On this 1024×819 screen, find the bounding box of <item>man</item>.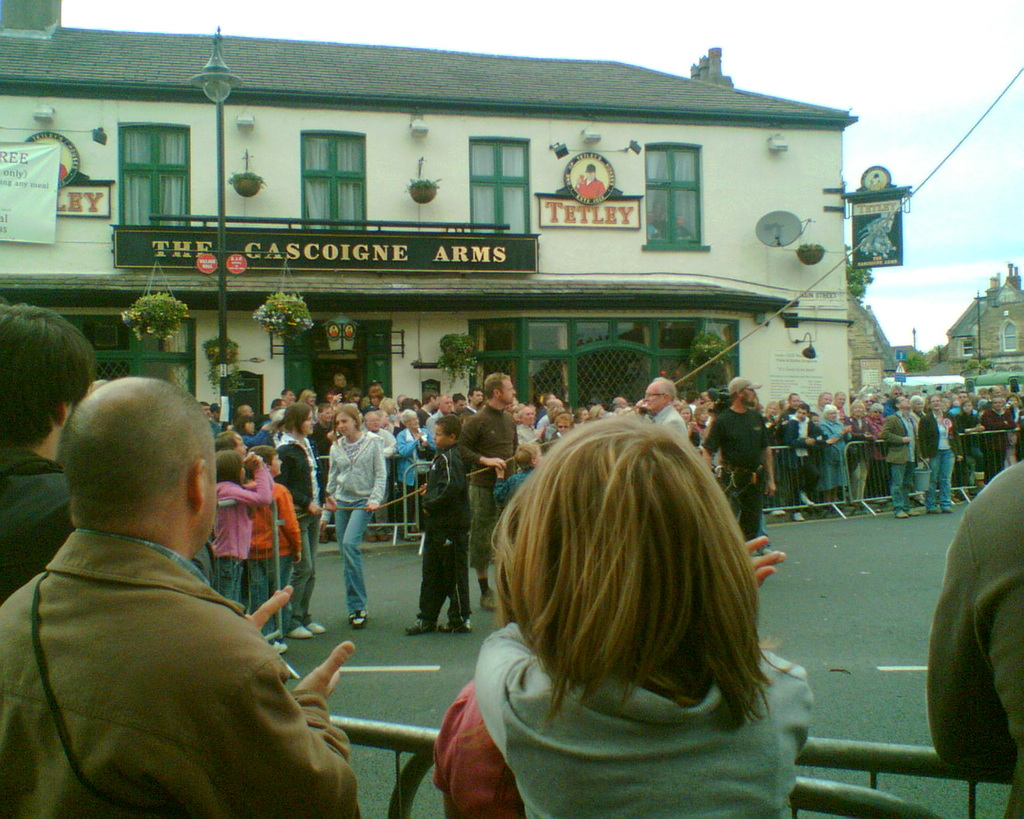
Bounding box: Rect(235, 406, 270, 431).
